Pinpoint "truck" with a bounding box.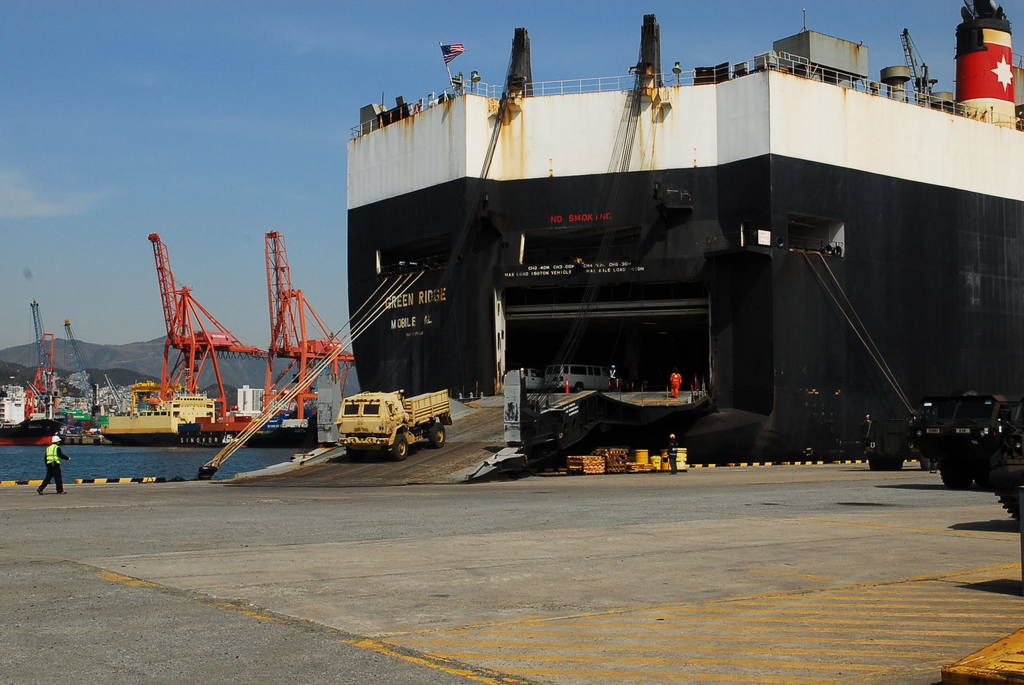
(317, 384, 447, 461).
